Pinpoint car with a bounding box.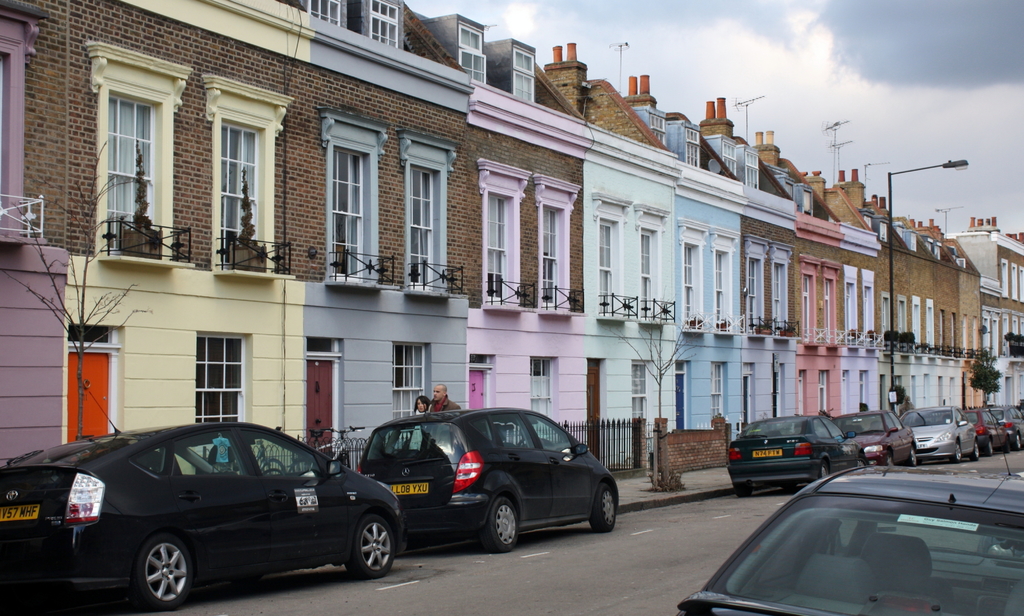
358:407:618:551.
